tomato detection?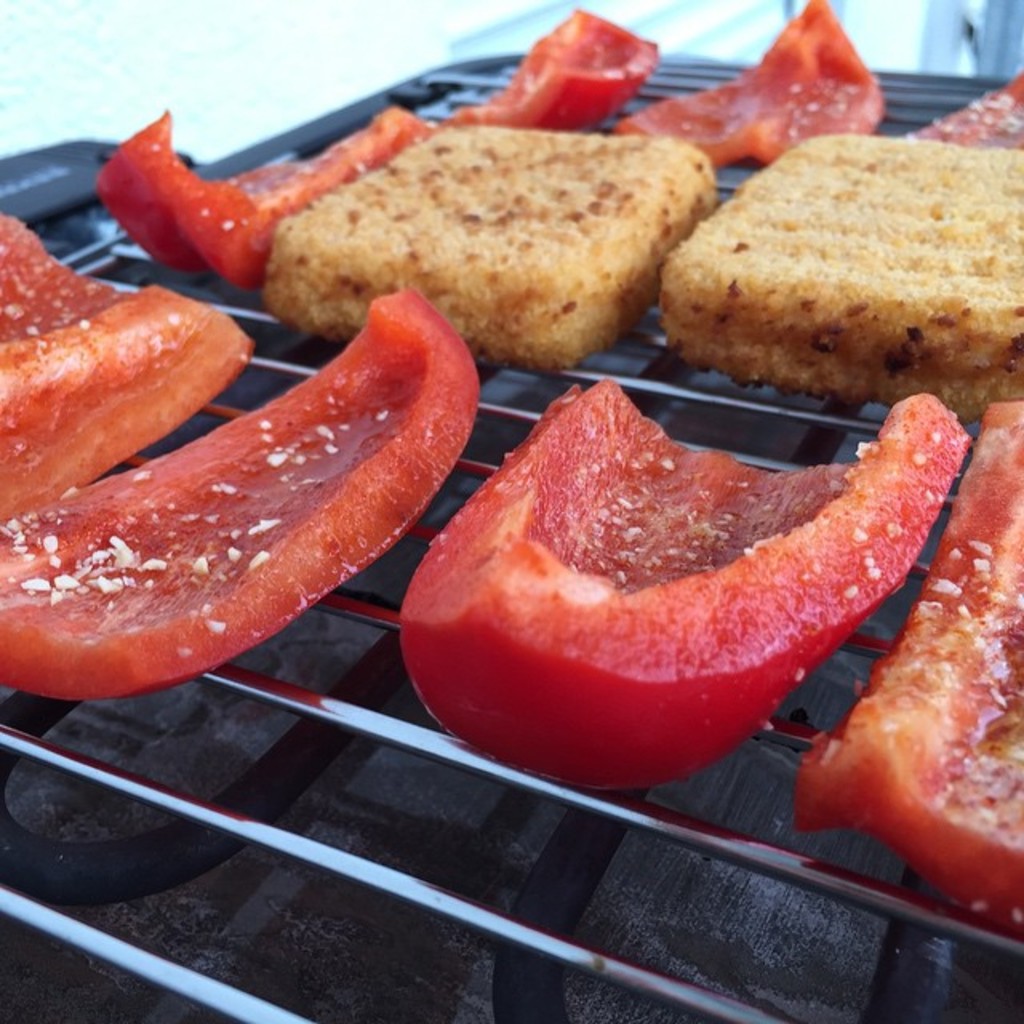
region(426, 0, 662, 122)
